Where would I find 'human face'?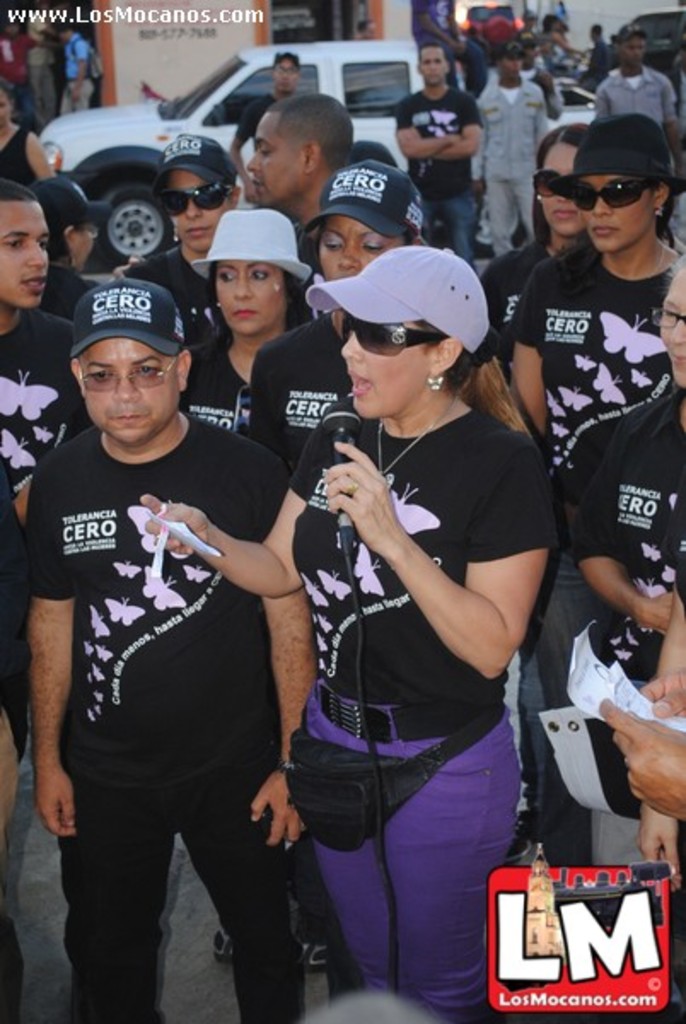
At box=[625, 43, 640, 67].
